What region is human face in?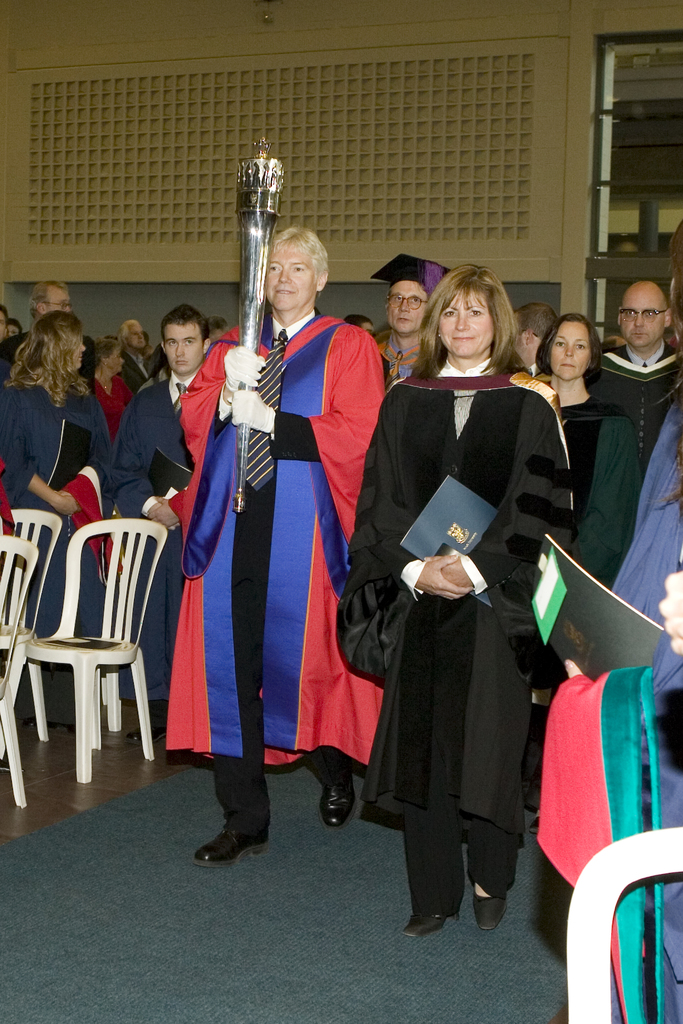
391:281:427:333.
